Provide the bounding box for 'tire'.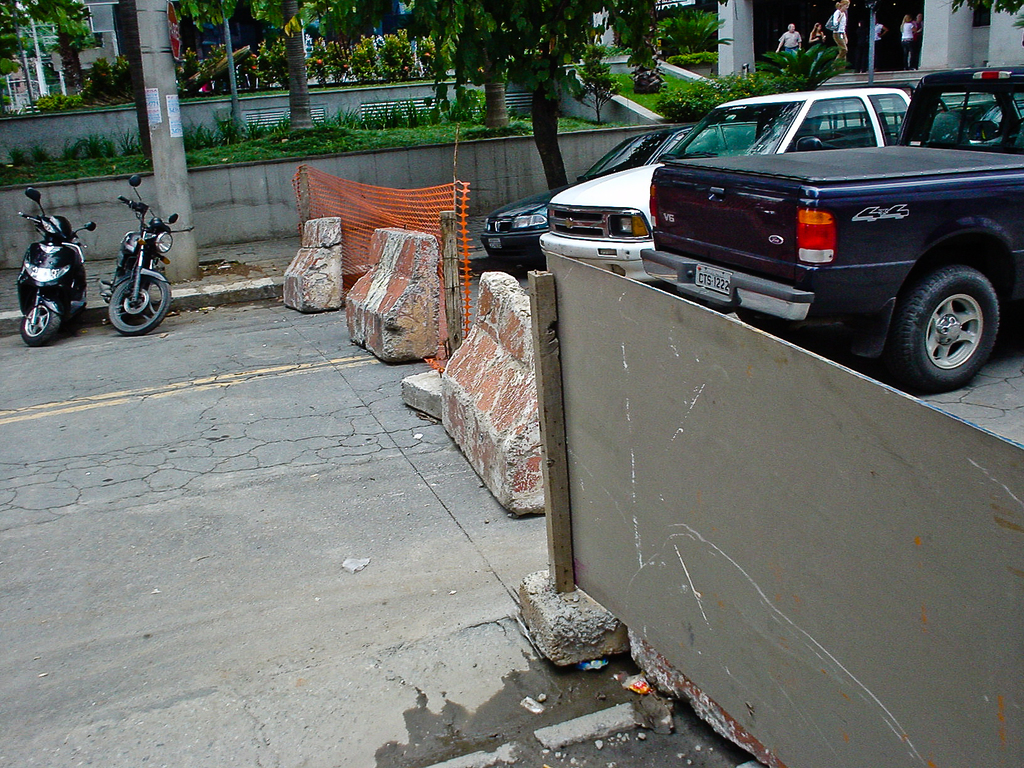
left=21, top=301, right=62, bottom=344.
